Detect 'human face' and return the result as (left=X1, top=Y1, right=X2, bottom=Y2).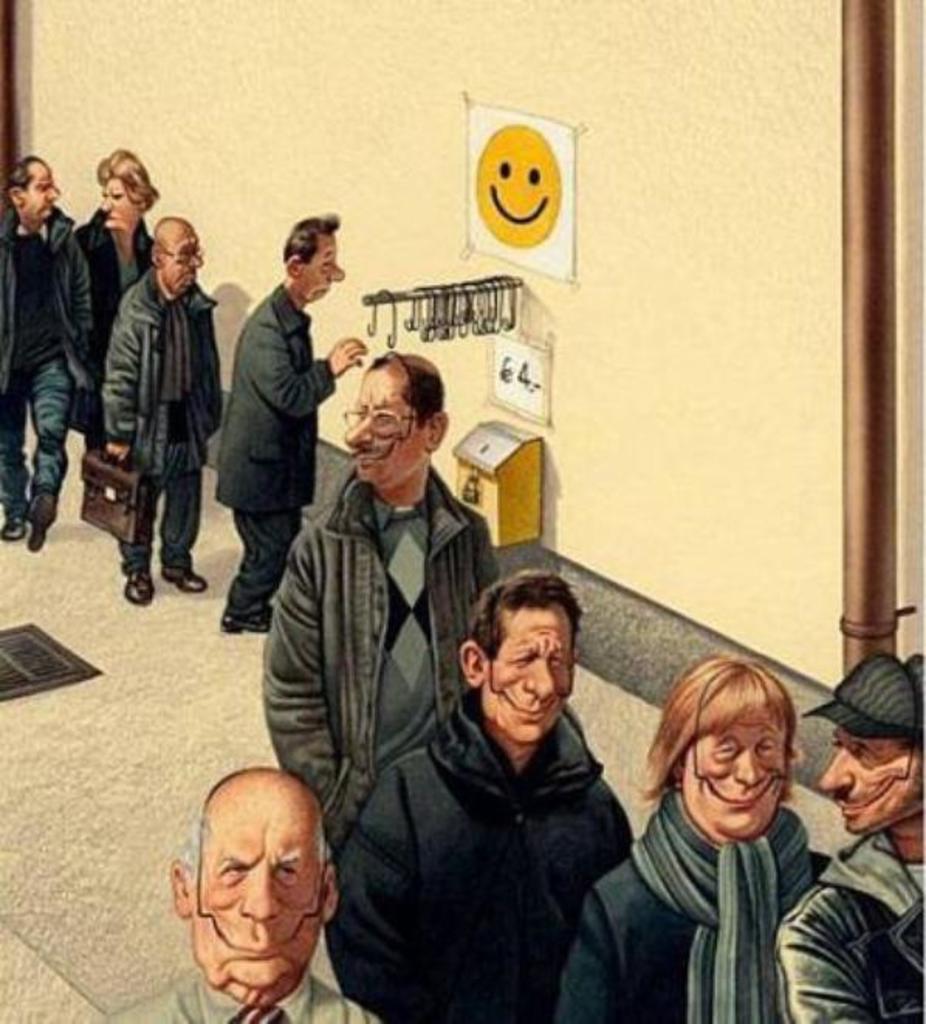
(left=344, top=372, right=421, bottom=490).
